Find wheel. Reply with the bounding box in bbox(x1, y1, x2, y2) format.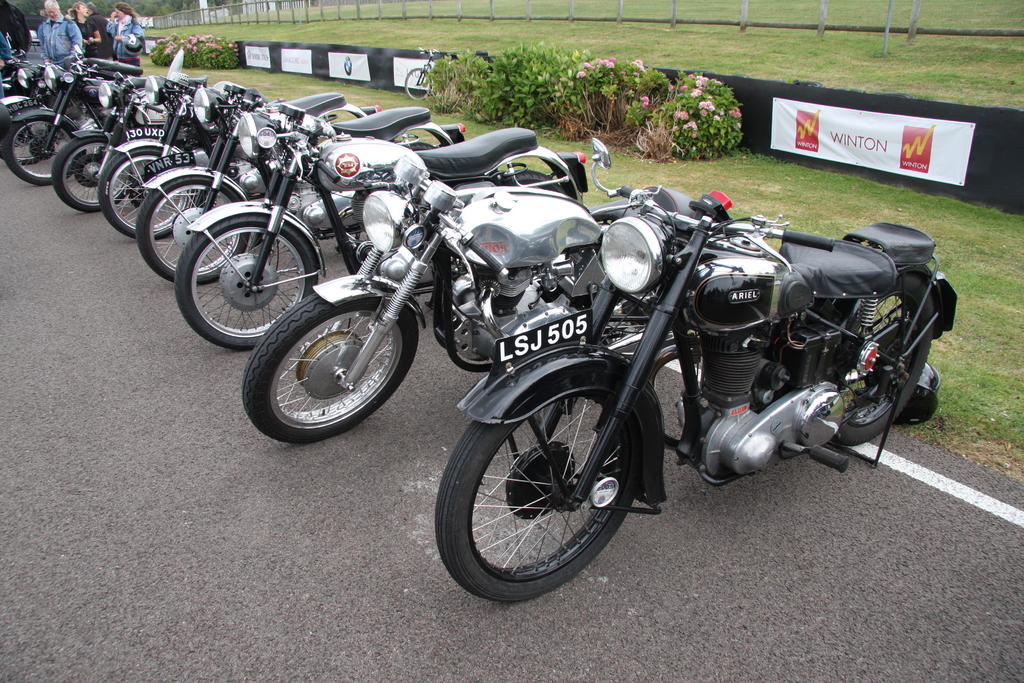
bbox(134, 167, 248, 283).
